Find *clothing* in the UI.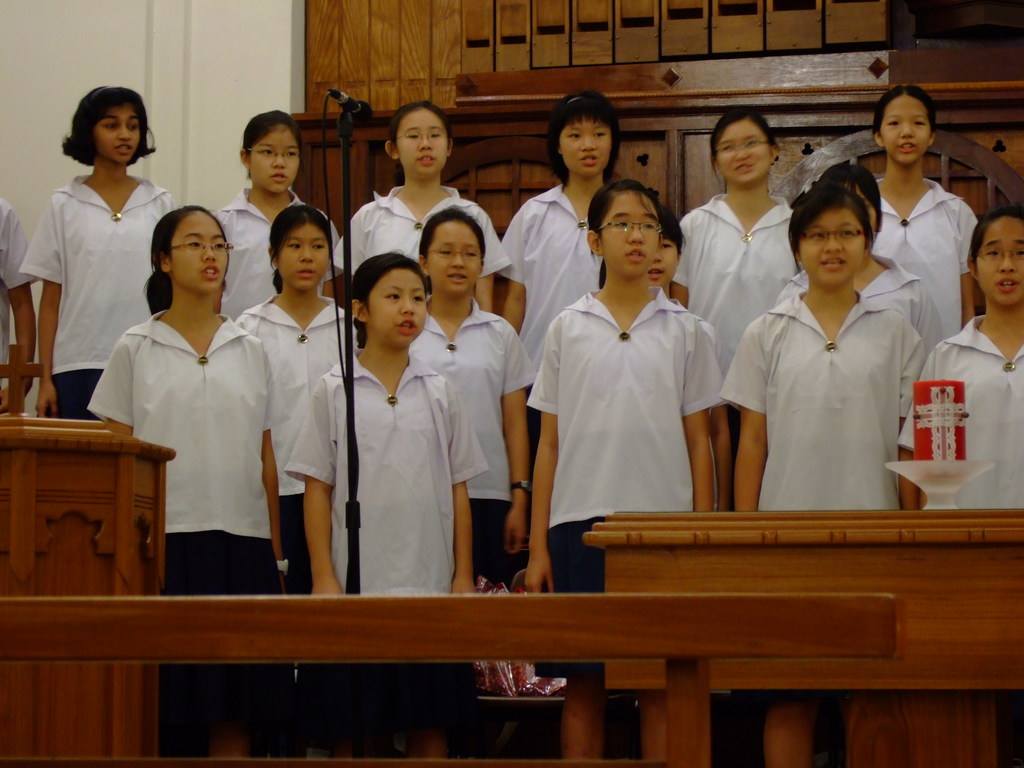
UI element at x1=88 y1=311 x2=298 y2=726.
